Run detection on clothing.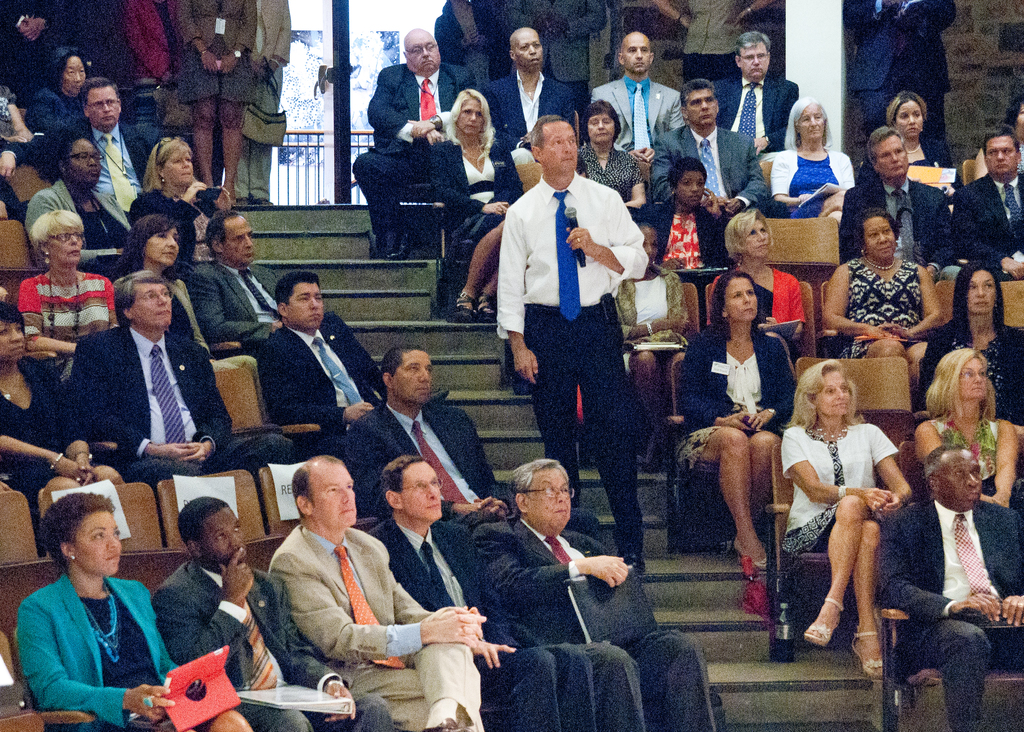
Result: pyautogui.locateOnScreen(356, 514, 596, 731).
